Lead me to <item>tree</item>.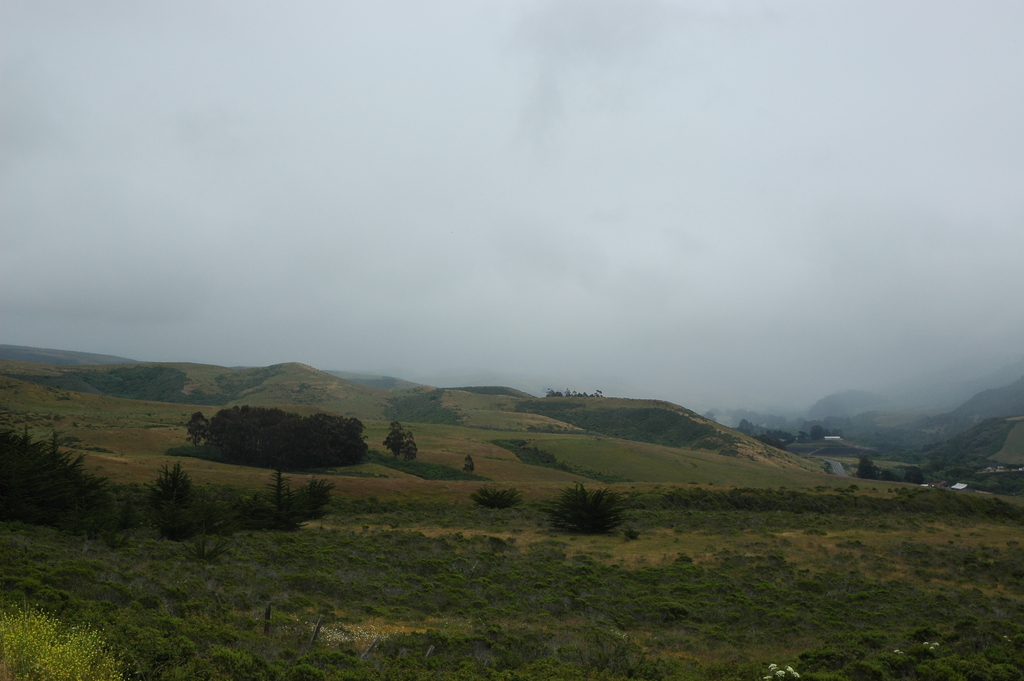
Lead to 846,454,881,480.
